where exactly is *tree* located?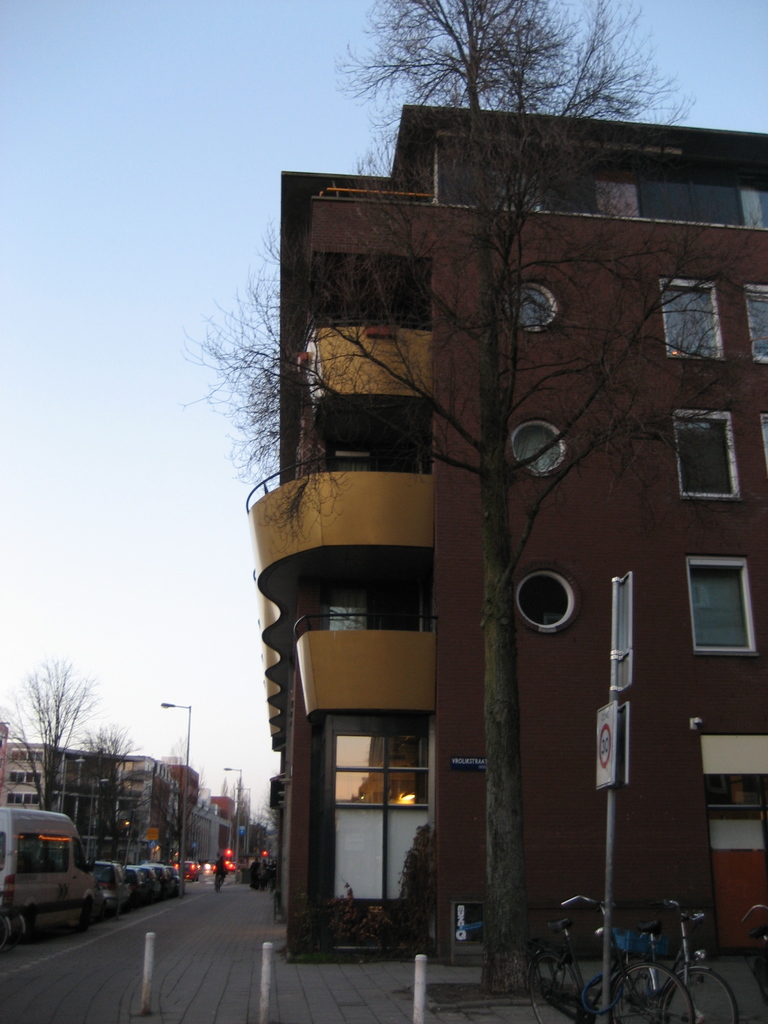
Its bounding box is pyautogui.locateOnScreen(149, 777, 196, 875).
